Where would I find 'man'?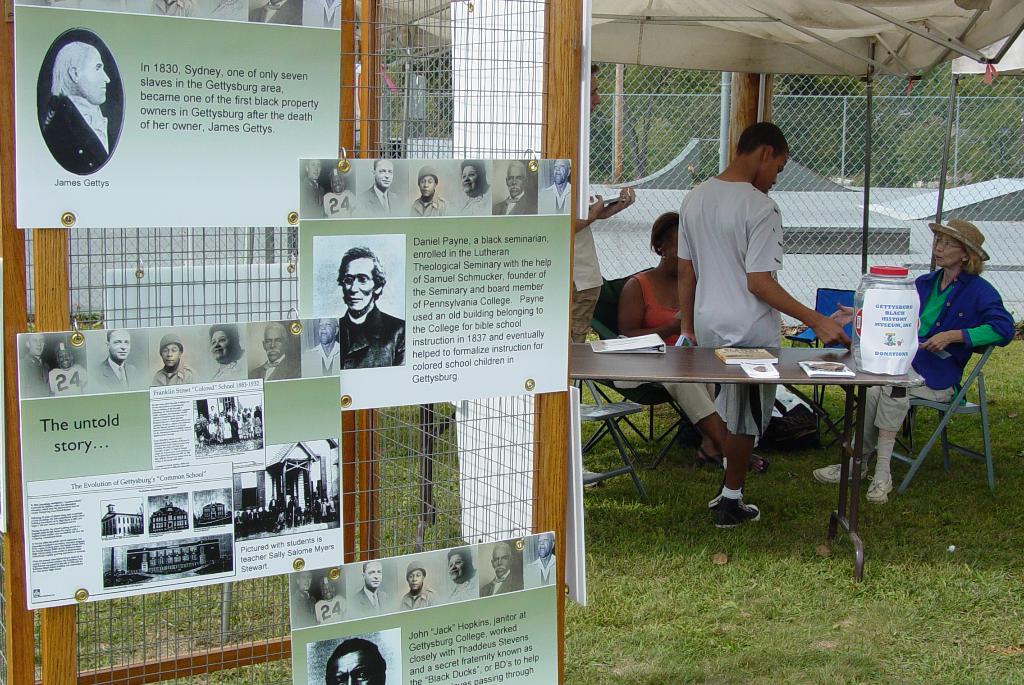
At l=310, t=248, r=406, b=381.
